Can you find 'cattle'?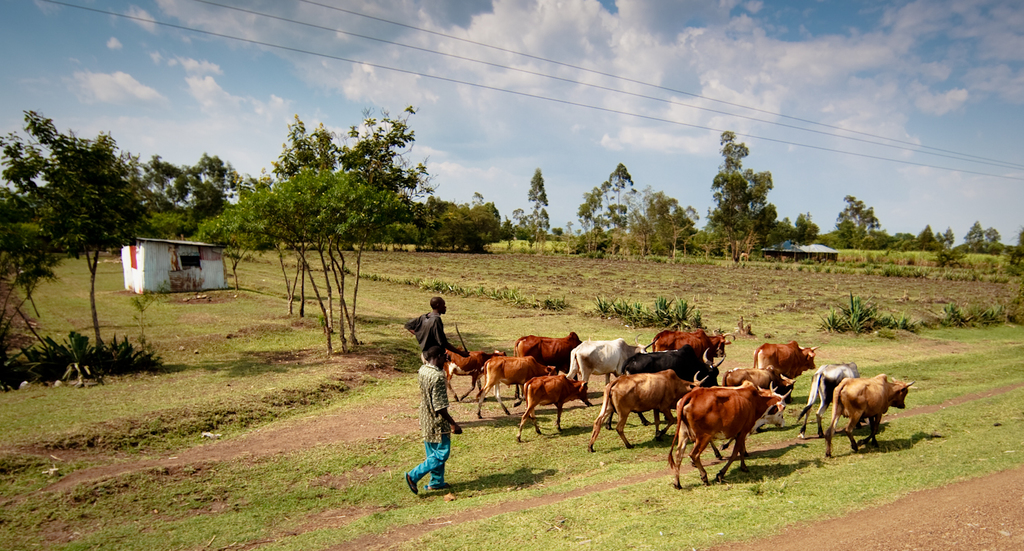
Yes, bounding box: [569, 340, 651, 400].
